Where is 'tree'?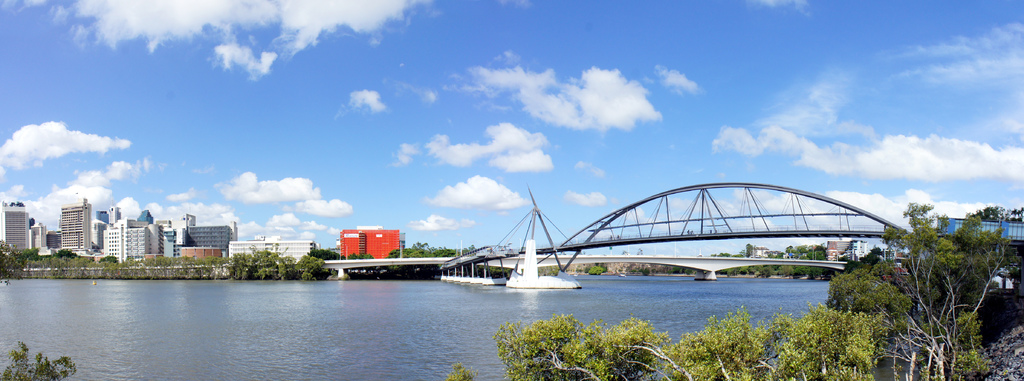
Rect(0, 334, 79, 380).
